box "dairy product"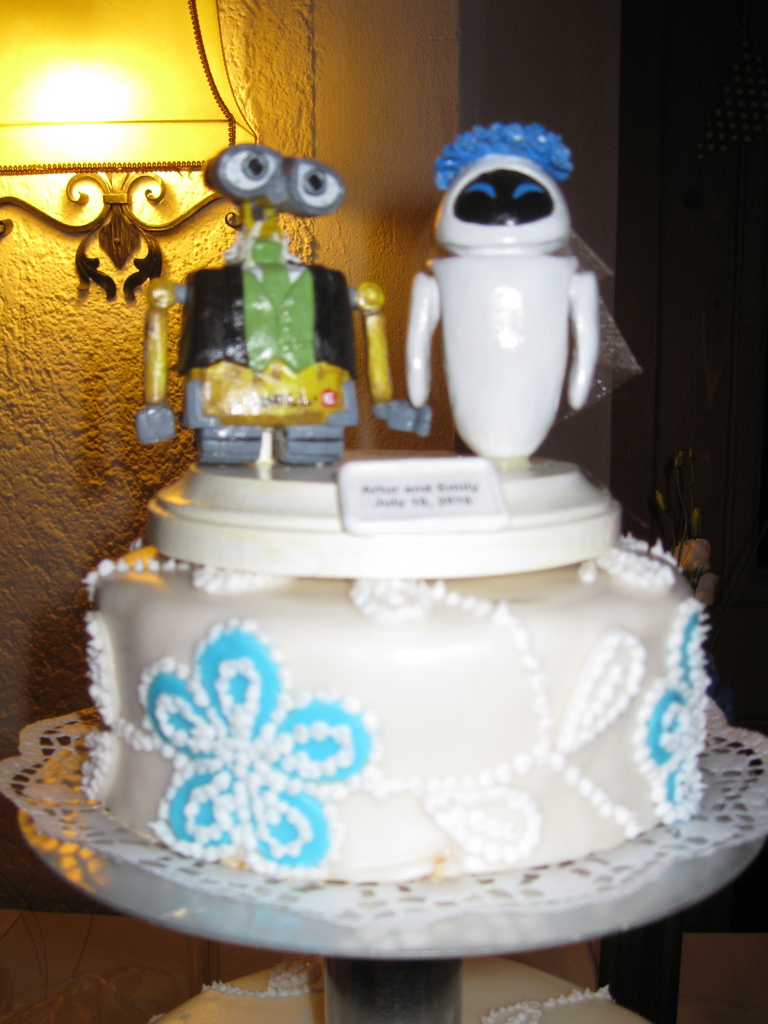
select_region(77, 528, 712, 884)
